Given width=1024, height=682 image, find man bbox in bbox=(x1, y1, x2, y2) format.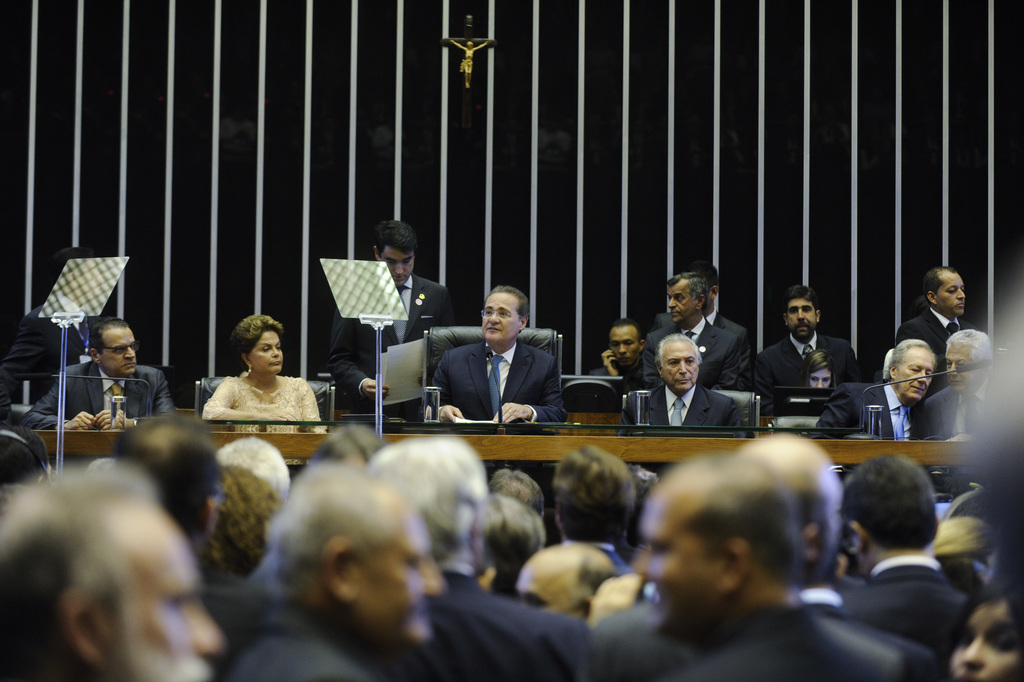
bbox=(585, 427, 930, 674).
